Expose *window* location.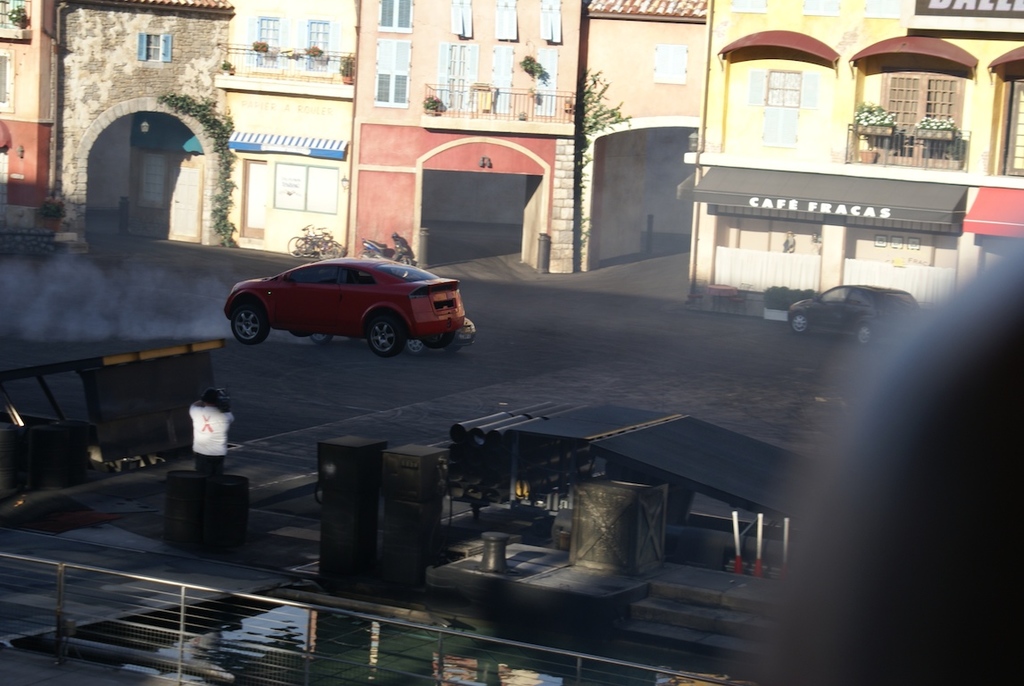
Exposed at 307,21,333,75.
